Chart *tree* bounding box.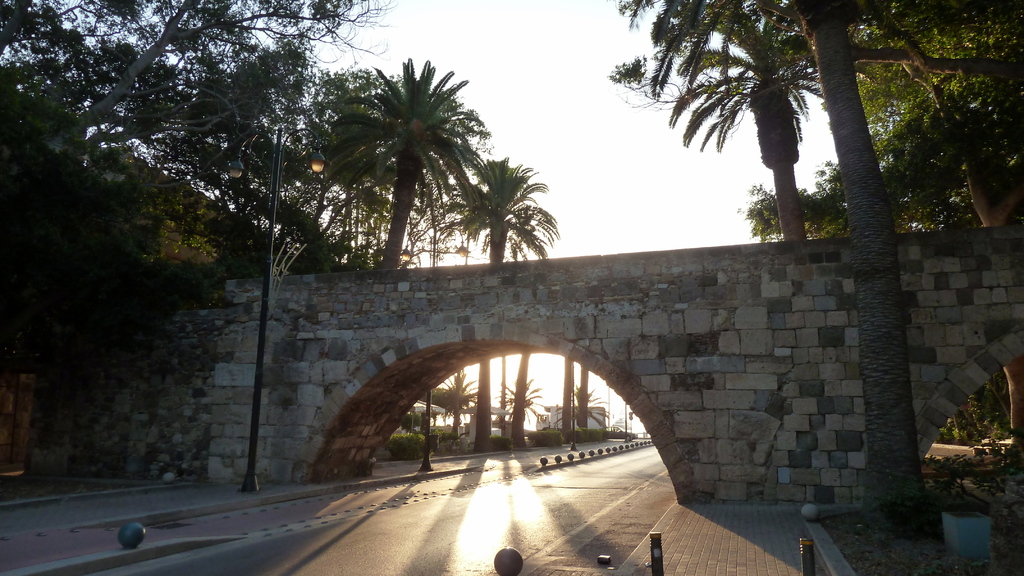
Charted: [x1=755, y1=0, x2=942, y2=531].
